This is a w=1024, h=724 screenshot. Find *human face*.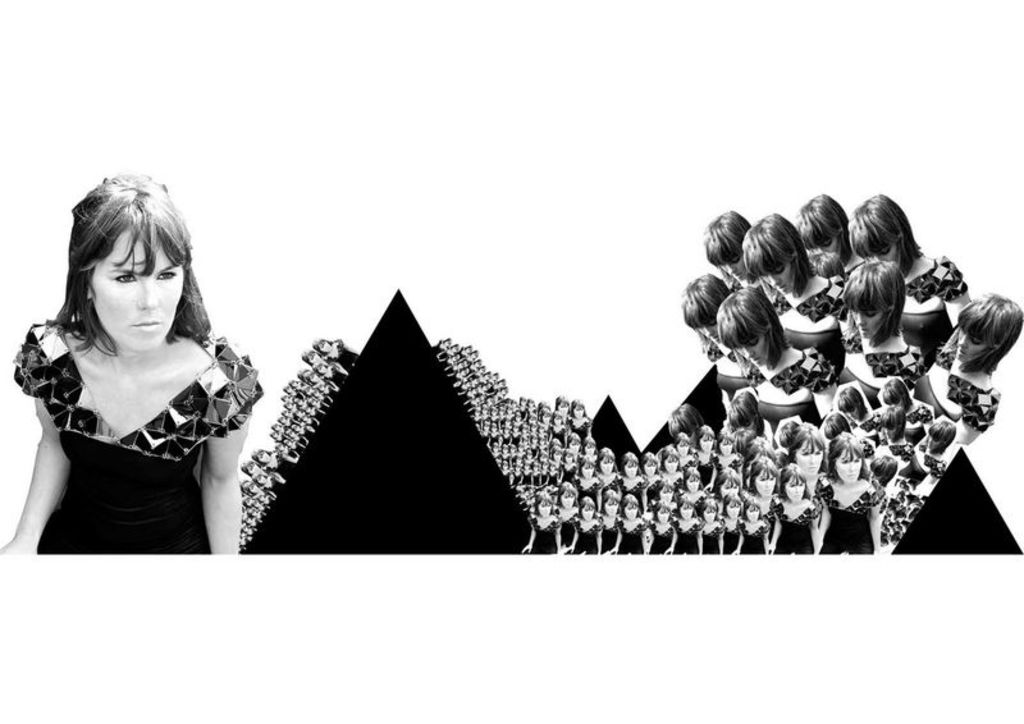
Bounding box: box(580, 504, 593, 521).
